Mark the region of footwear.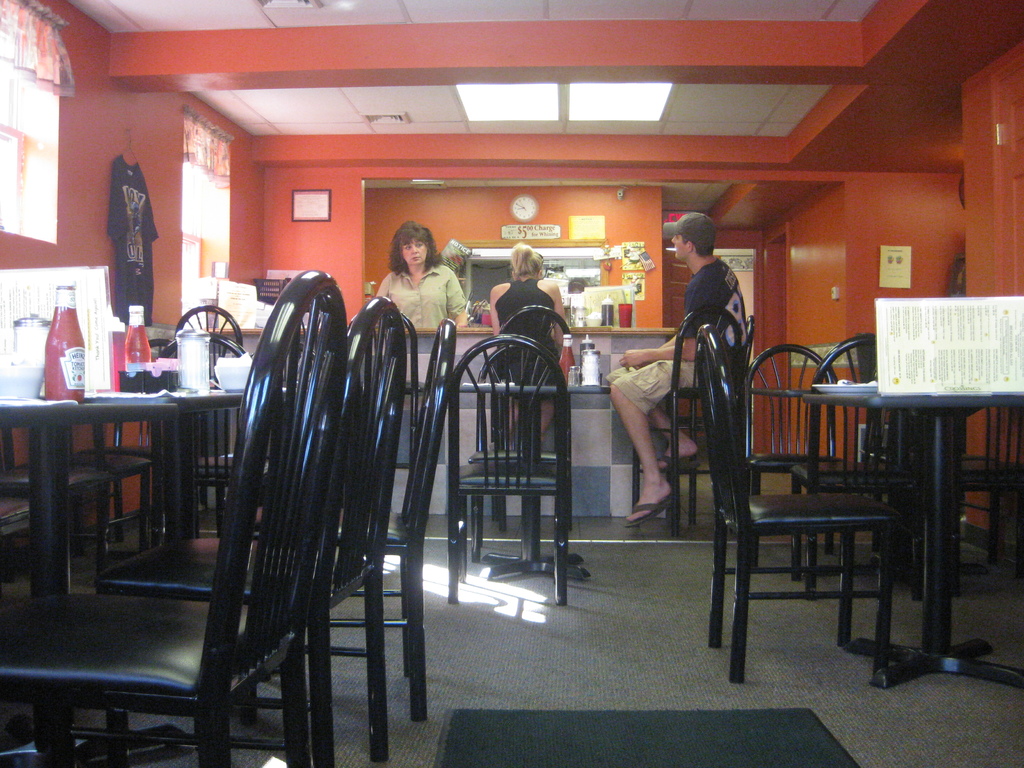
Region: <region>621, 495, 671, 527</region>.
